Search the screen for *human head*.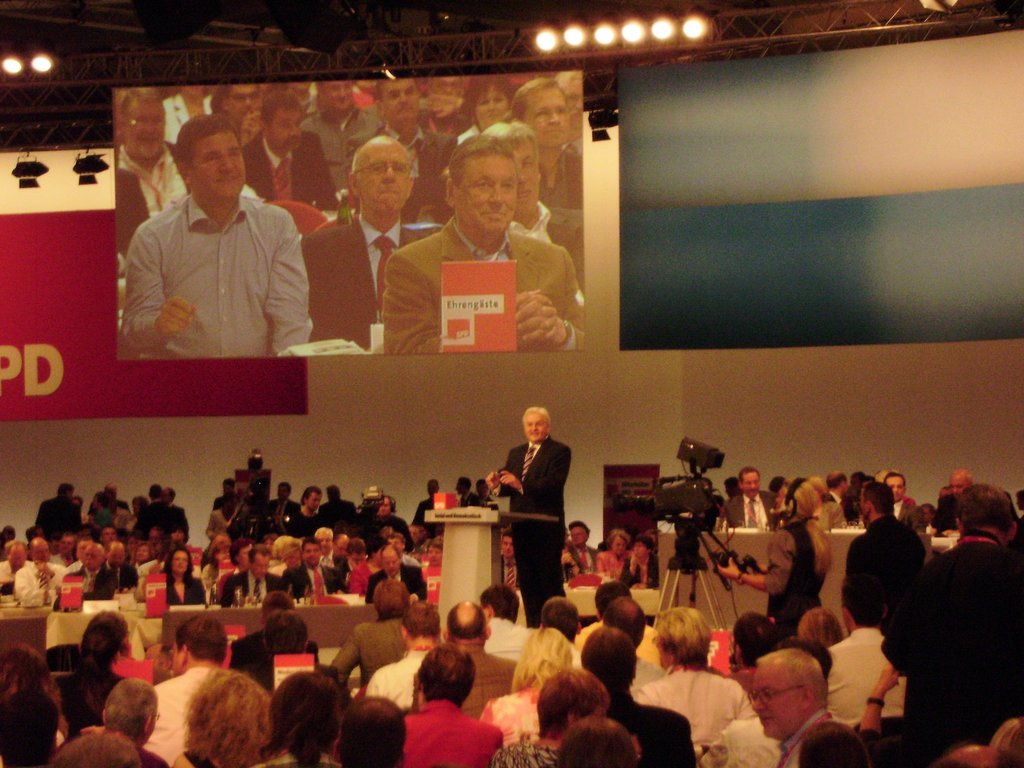
Found at bbox=(102, 675, 157, 746).
